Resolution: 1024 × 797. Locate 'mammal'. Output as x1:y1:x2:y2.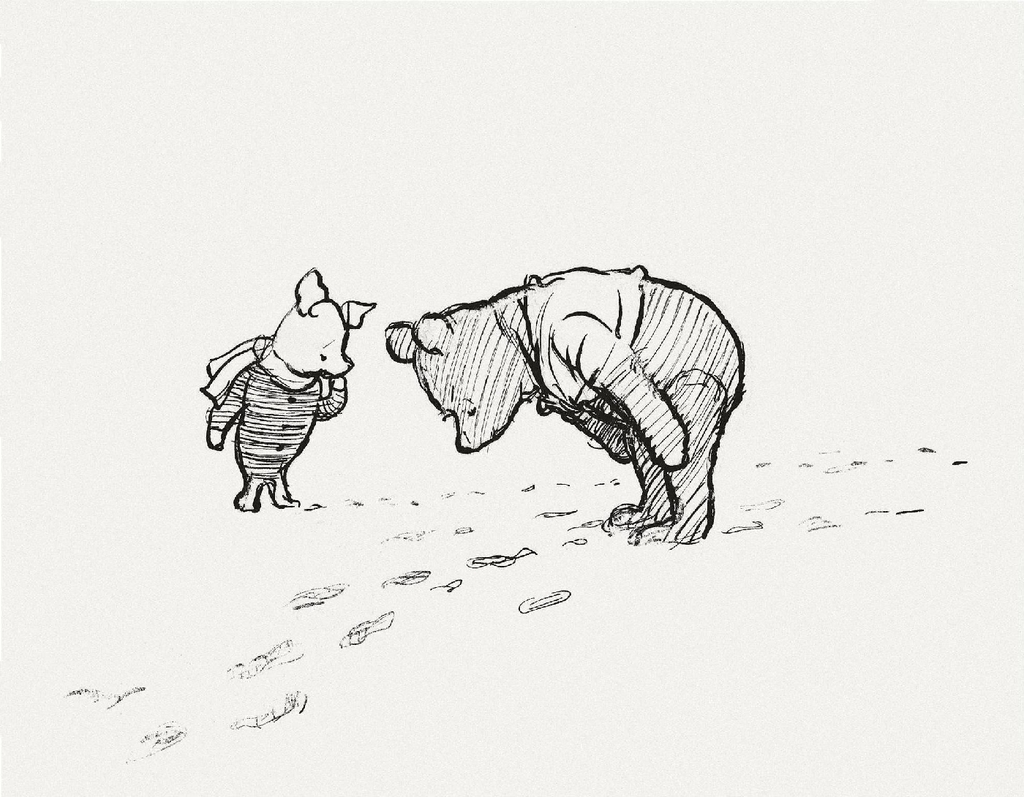
377:257:725:480.
